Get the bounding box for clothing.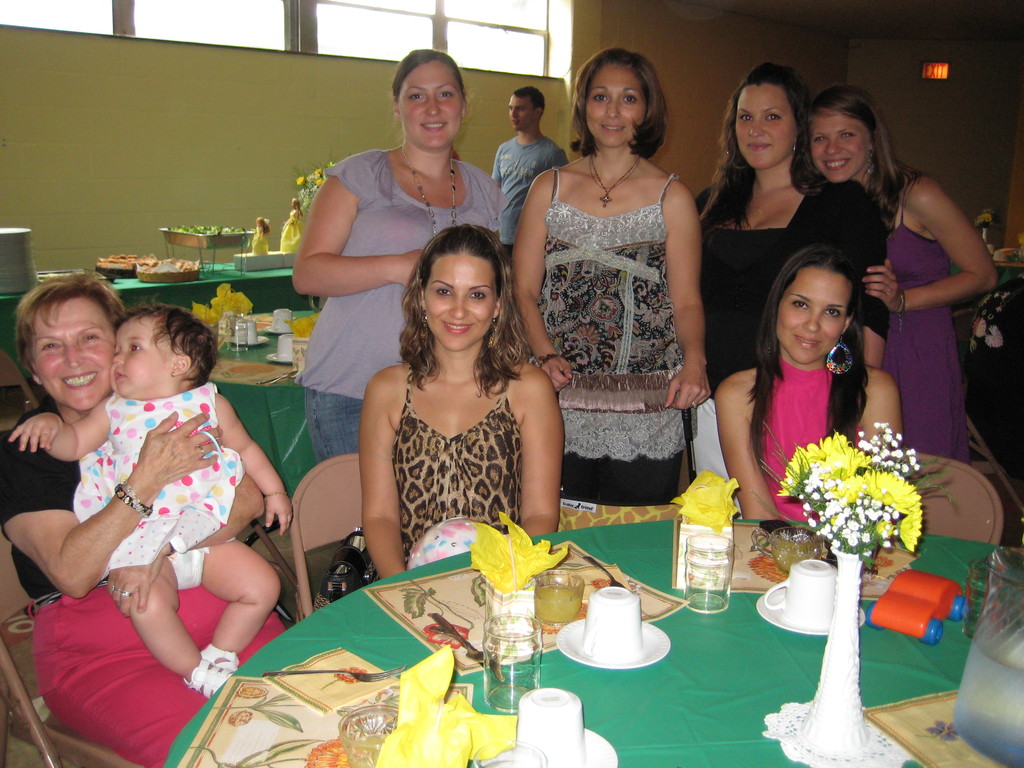
{"x1": 707, "y1": 185, "x2": 880, "y2": 365}.
